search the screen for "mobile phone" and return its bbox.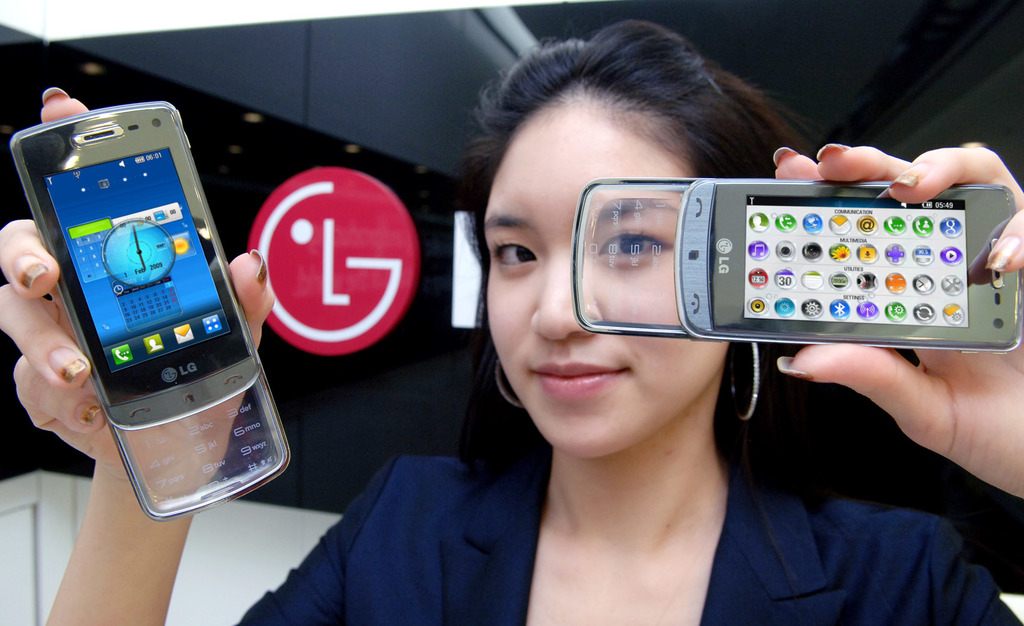
Found: Rect(570, 180, 1023, 342).
